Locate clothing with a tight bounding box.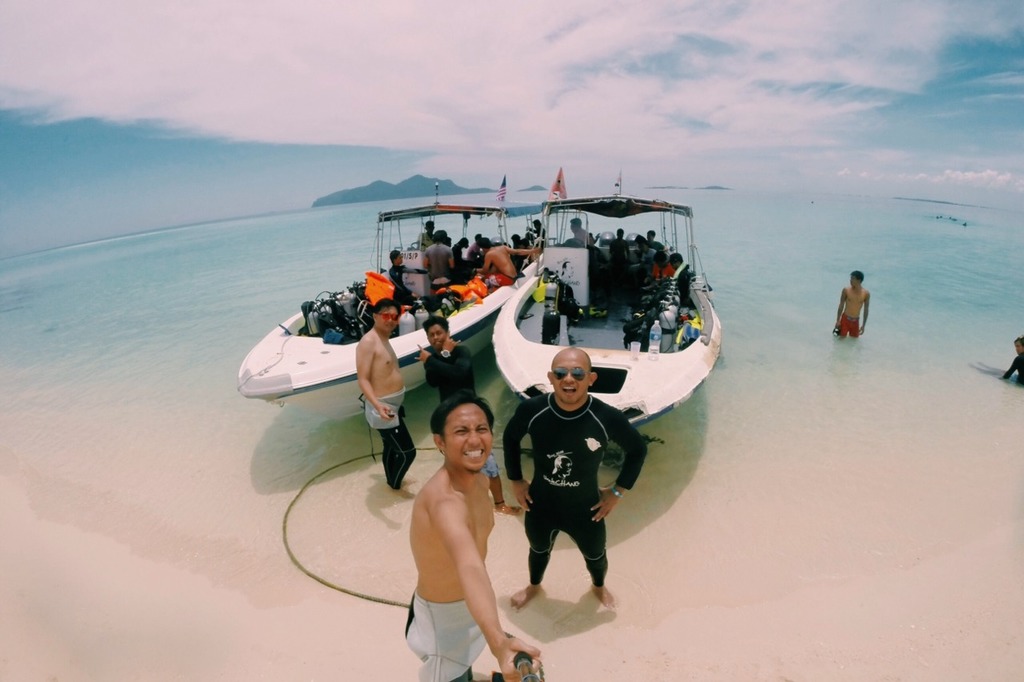
box=[990, 346, 1023, 382].
